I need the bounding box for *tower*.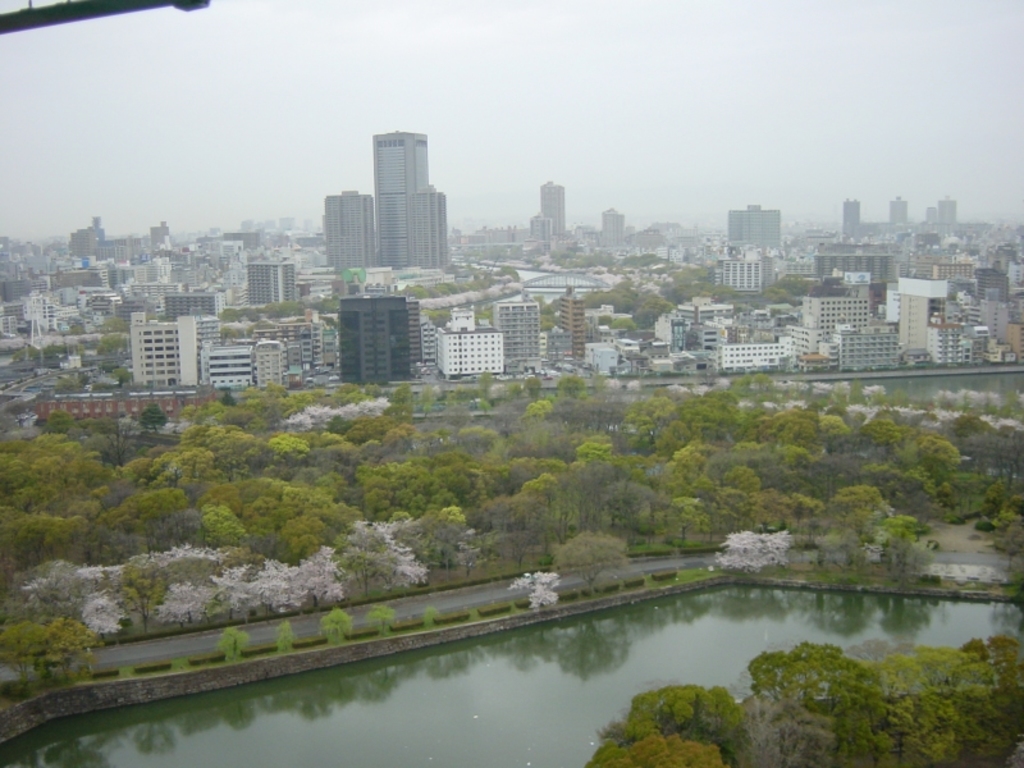
Here it is: rect(493, 301, 541, 384).
